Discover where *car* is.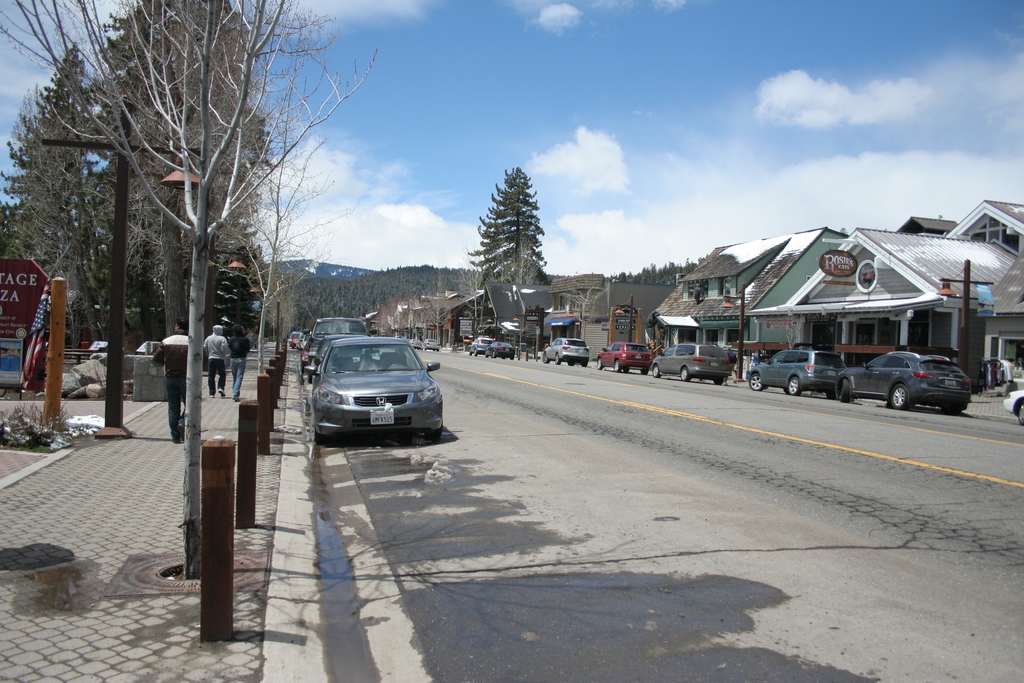
Discovered at (left=303, top=315, right=364, bottom=354).
